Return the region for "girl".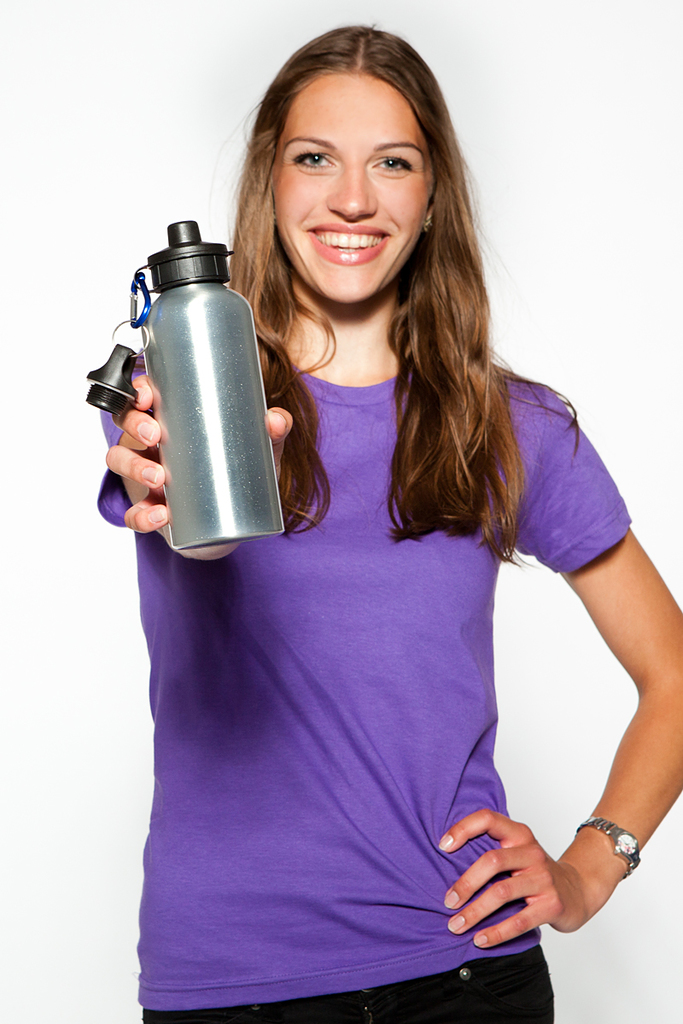
83:26:682:1023.
